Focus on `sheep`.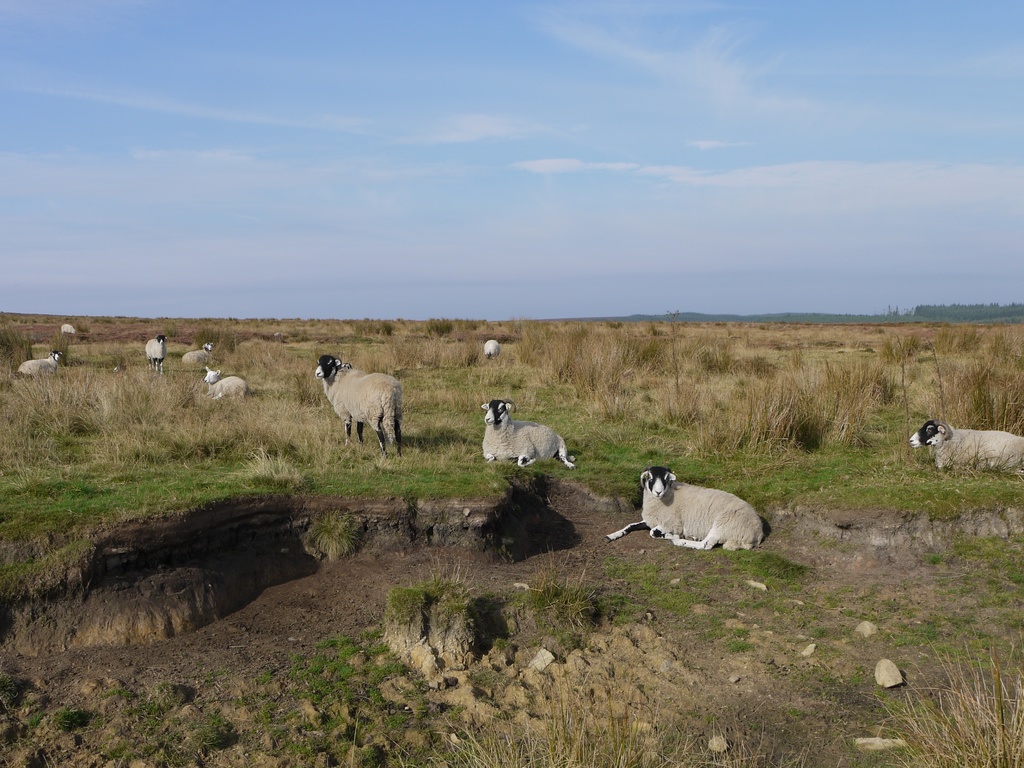
Focused at <region>59, 324, 76, 335</region>.
